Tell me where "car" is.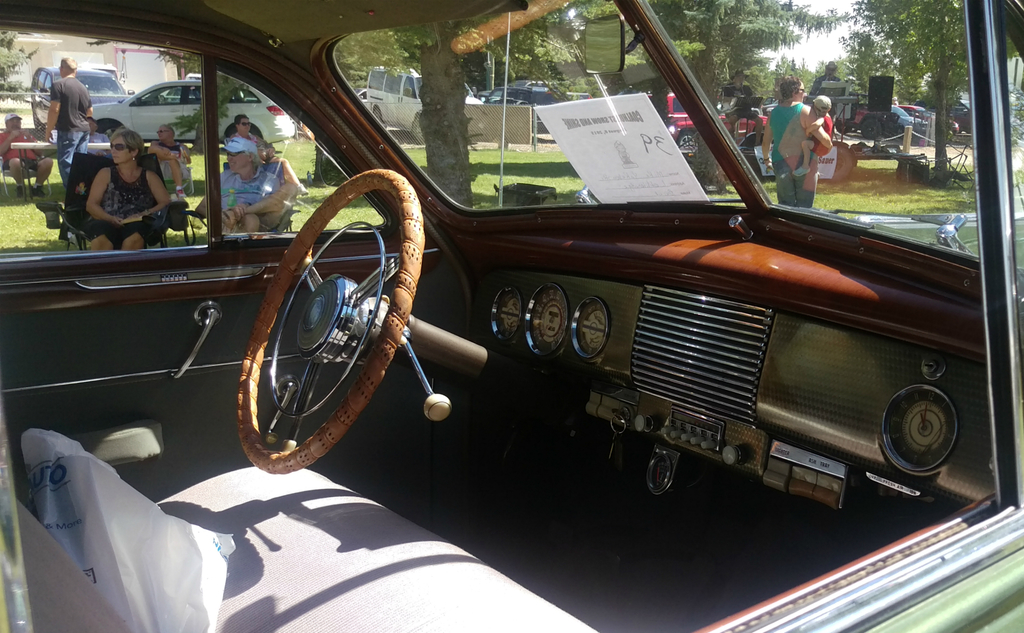
"car" is at <box>31,65,132,130</box>.
